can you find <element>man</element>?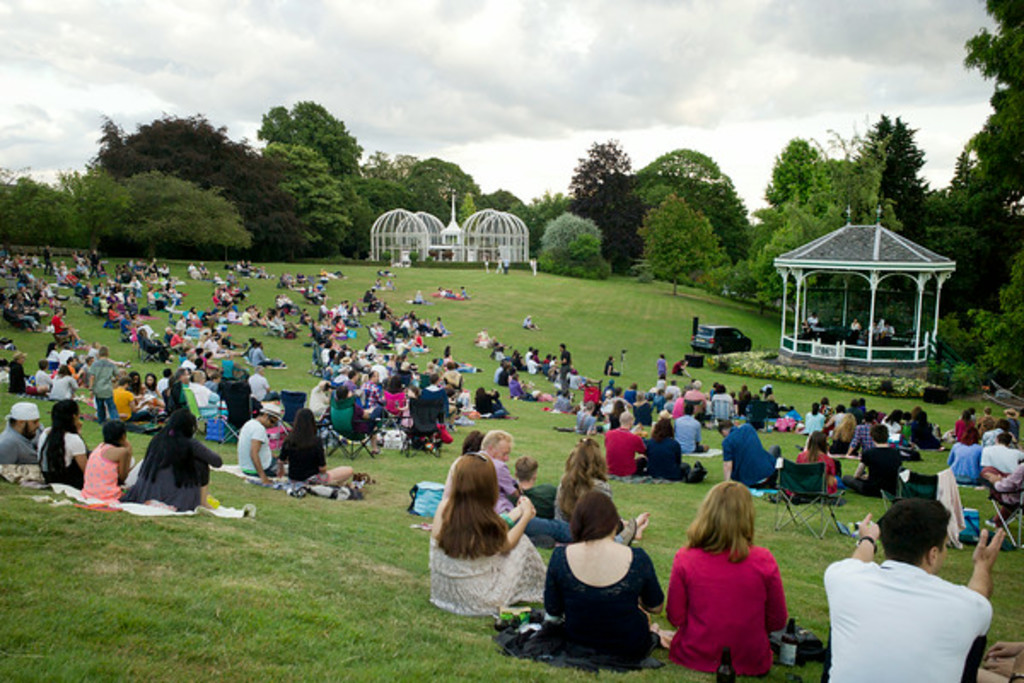
Yes, bounding box: rect(817, 500, 1005, 681).
